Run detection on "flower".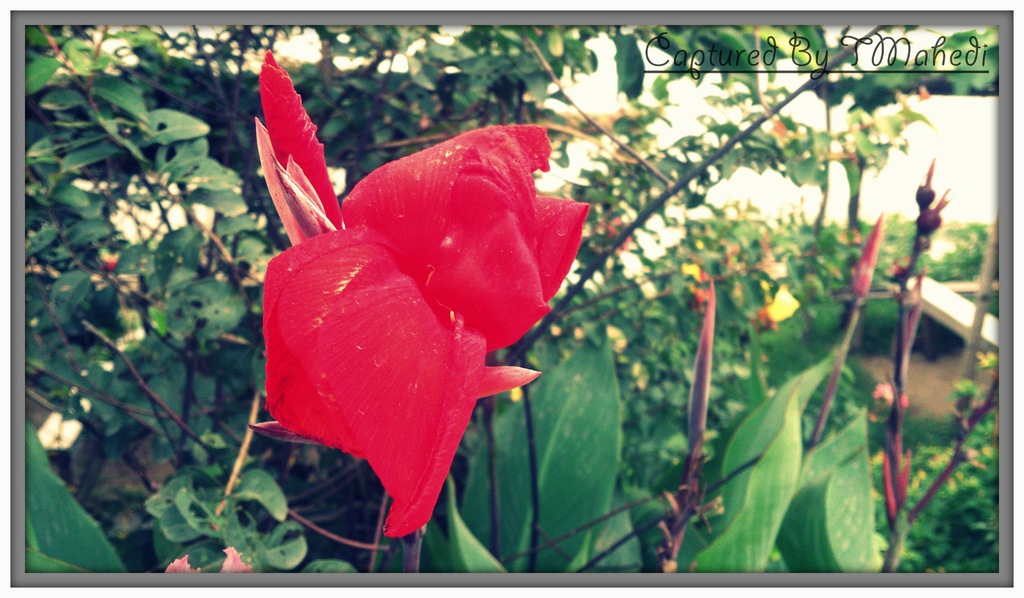
Result: crop(160, 554, 202, 578).
